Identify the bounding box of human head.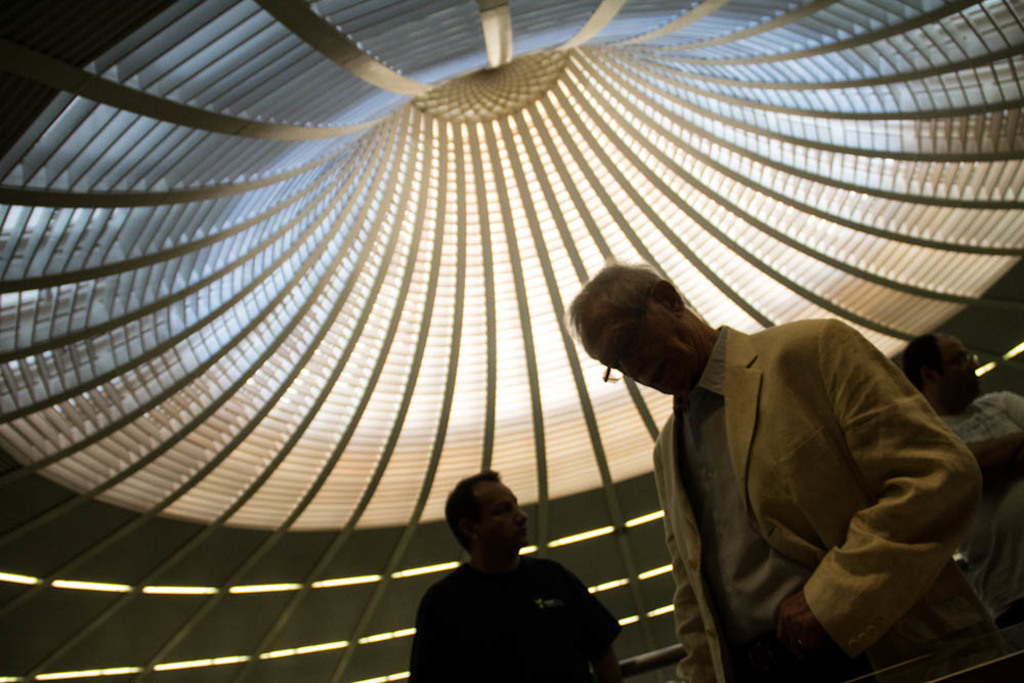
bbox=[906, 332, 987, 402].
